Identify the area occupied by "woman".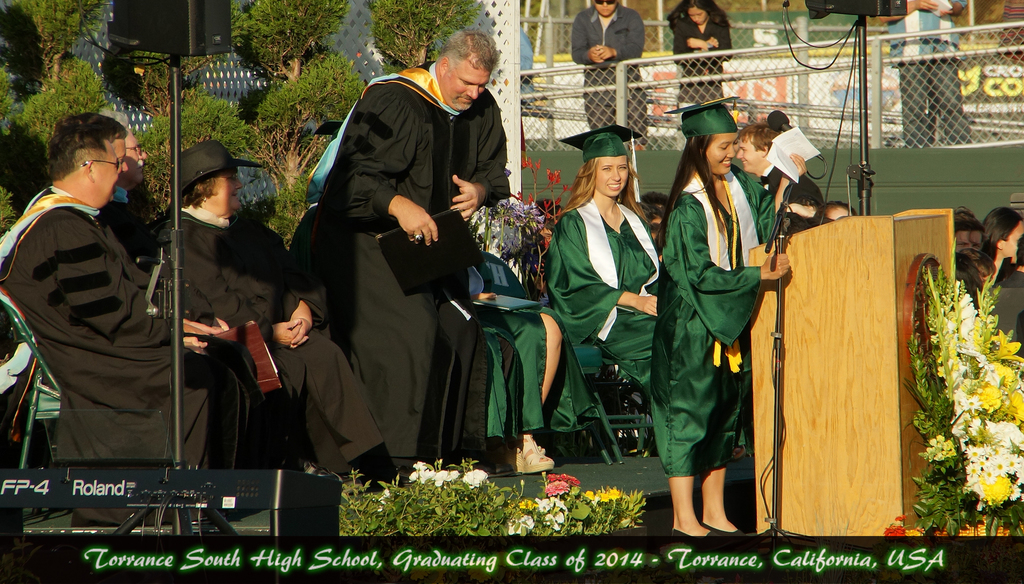
Area: (x1=539, y1=129, x2=689, y2=391).
